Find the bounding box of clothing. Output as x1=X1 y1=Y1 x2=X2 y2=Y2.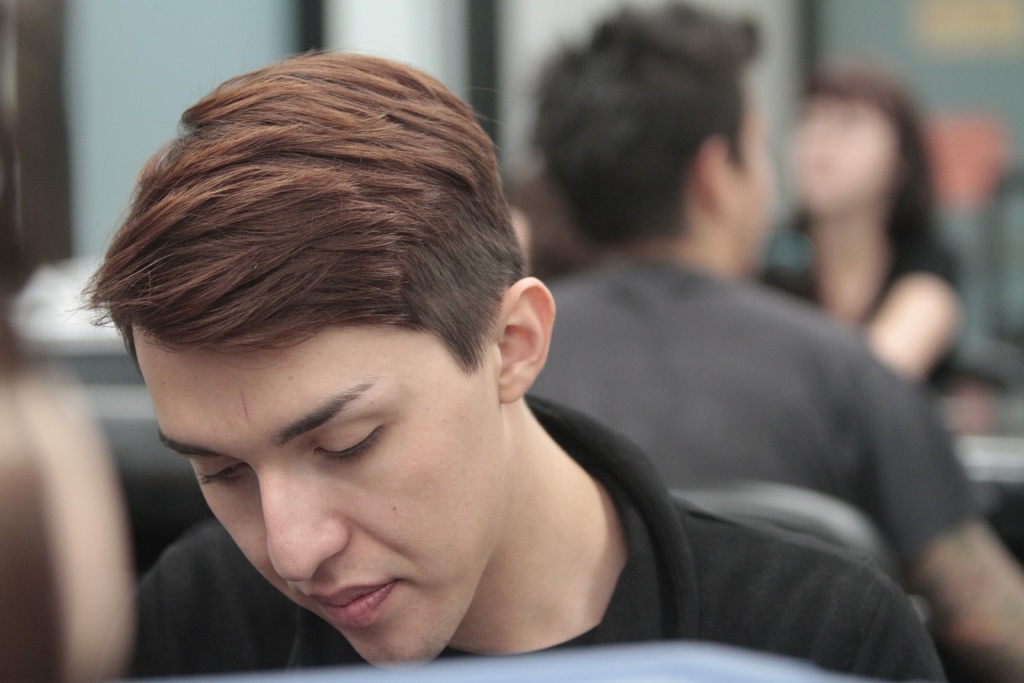
x1=87 y1=391 x2=952 y2=682.
